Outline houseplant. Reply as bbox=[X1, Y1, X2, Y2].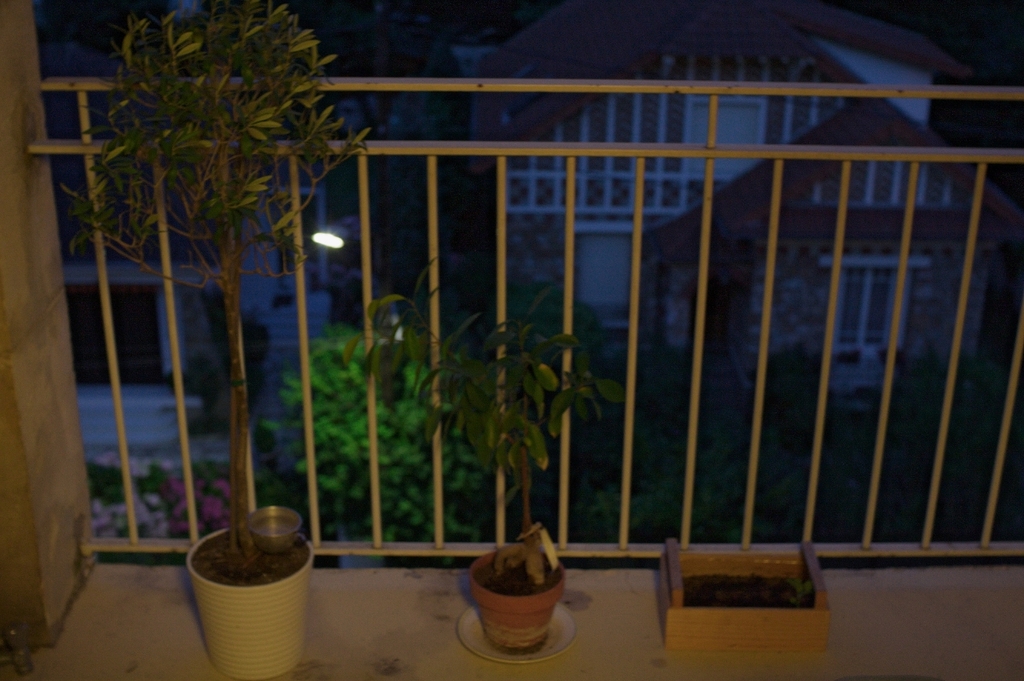
bbox=[57, 11, 379, 678].
